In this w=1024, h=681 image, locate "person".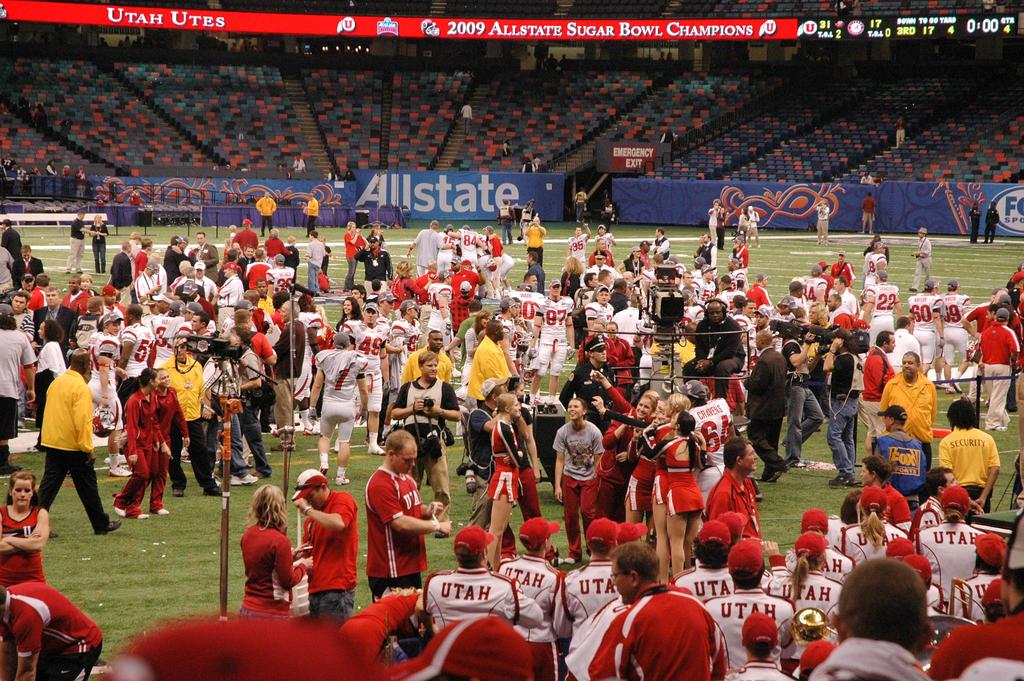
Bounding box: rect(487, 392, 524, 568).
